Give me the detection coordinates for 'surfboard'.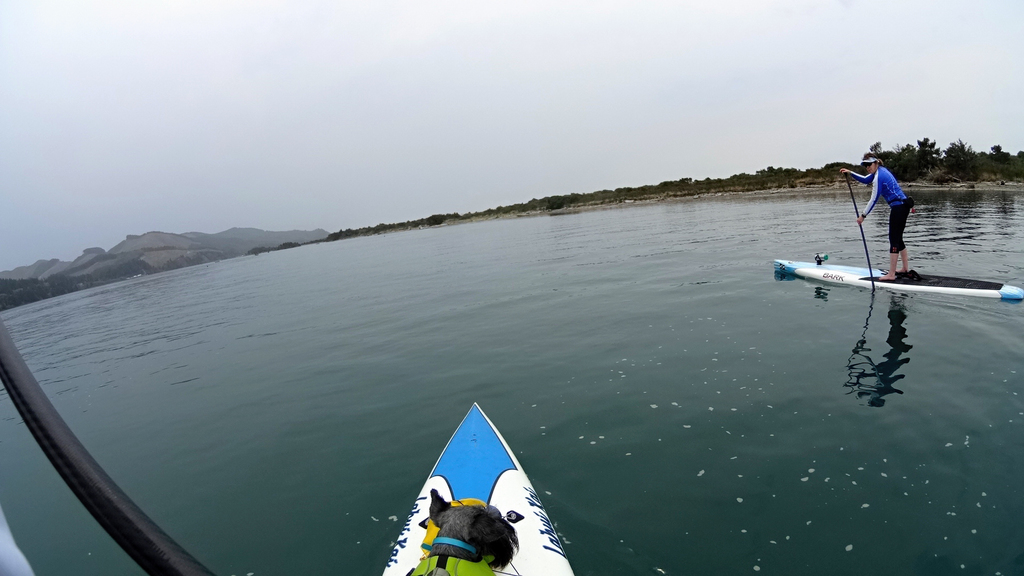
382 402 575 575.
